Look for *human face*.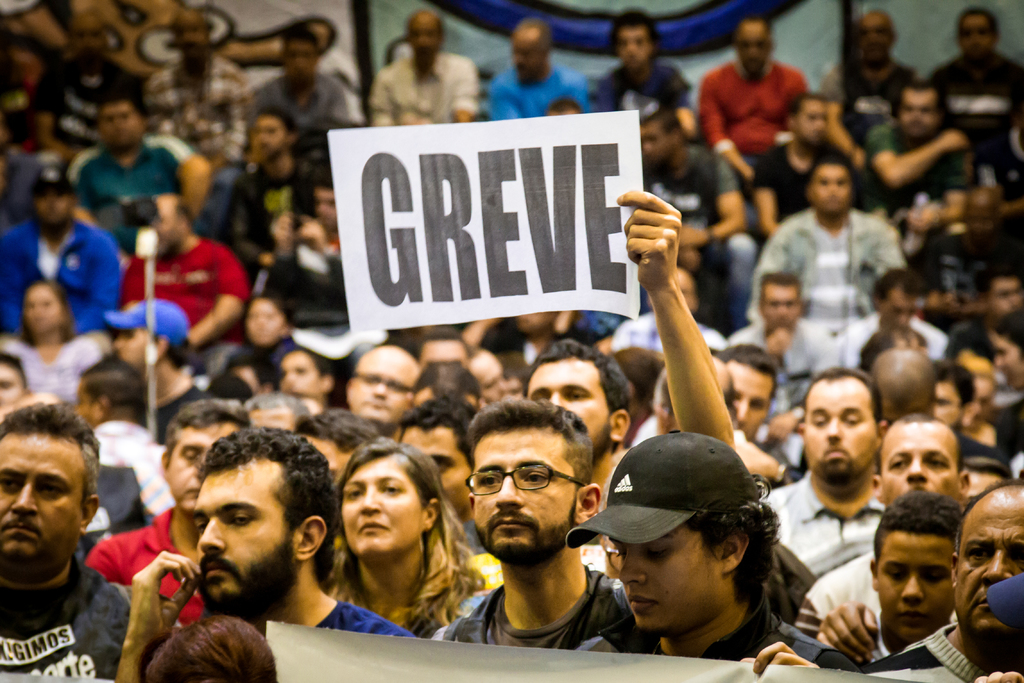
Found: [882, 285, 913, 331].
